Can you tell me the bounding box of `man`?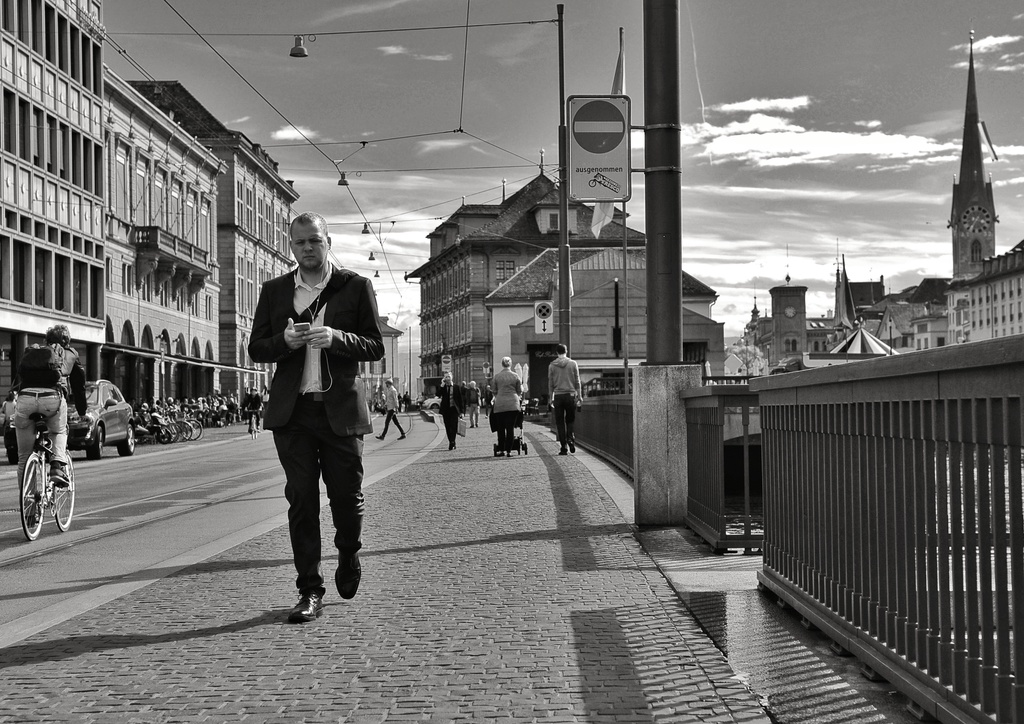
BBox(15, 321, 95, 525).
